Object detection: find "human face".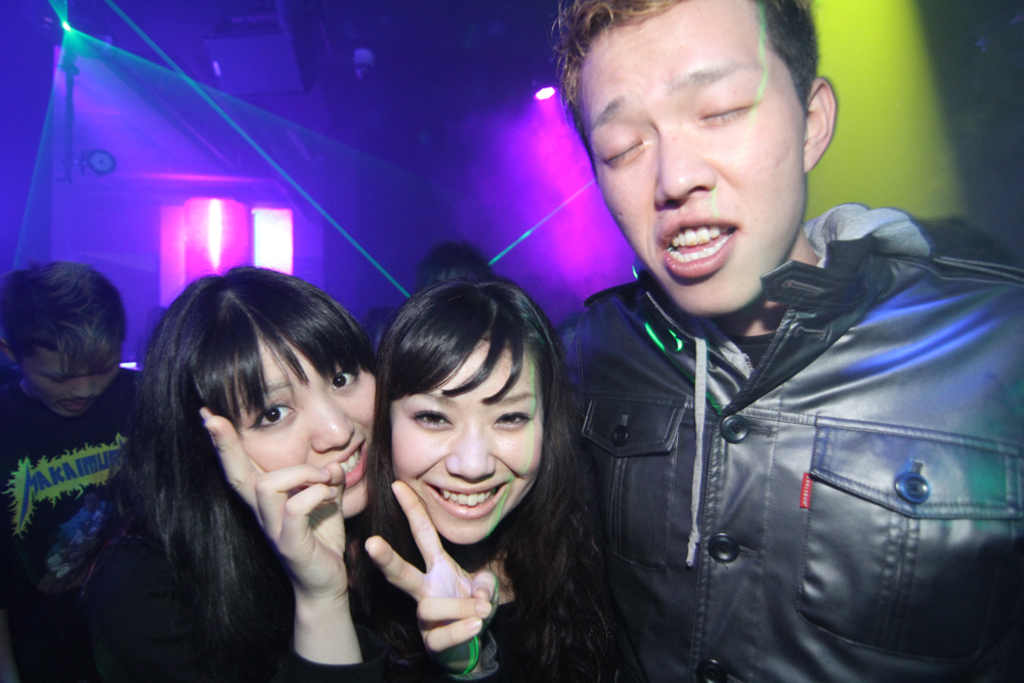
222,343,385,520.
